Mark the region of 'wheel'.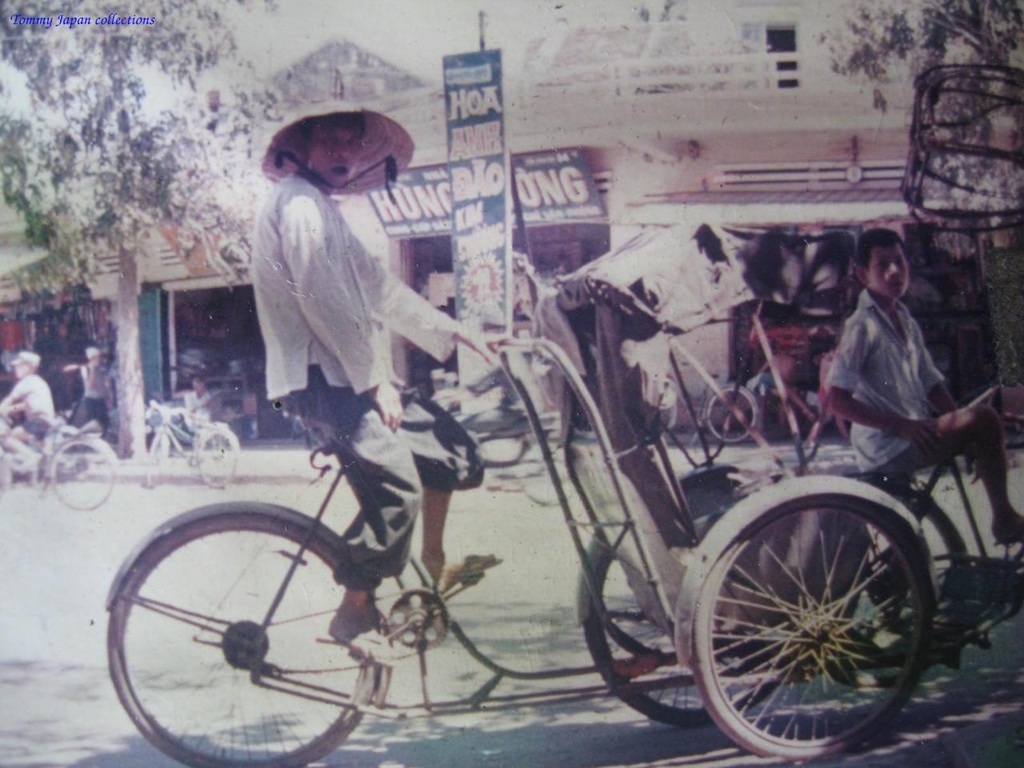
Region: BBox(677, 502, 926, 754).
